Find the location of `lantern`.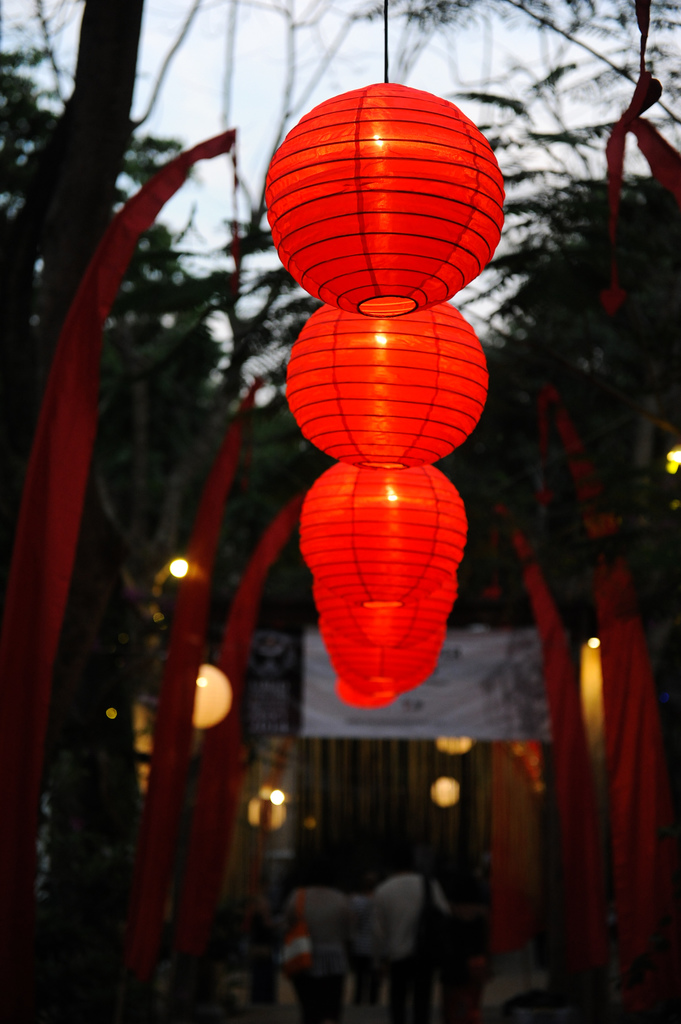
Location: (300, 465, 467, 611).
